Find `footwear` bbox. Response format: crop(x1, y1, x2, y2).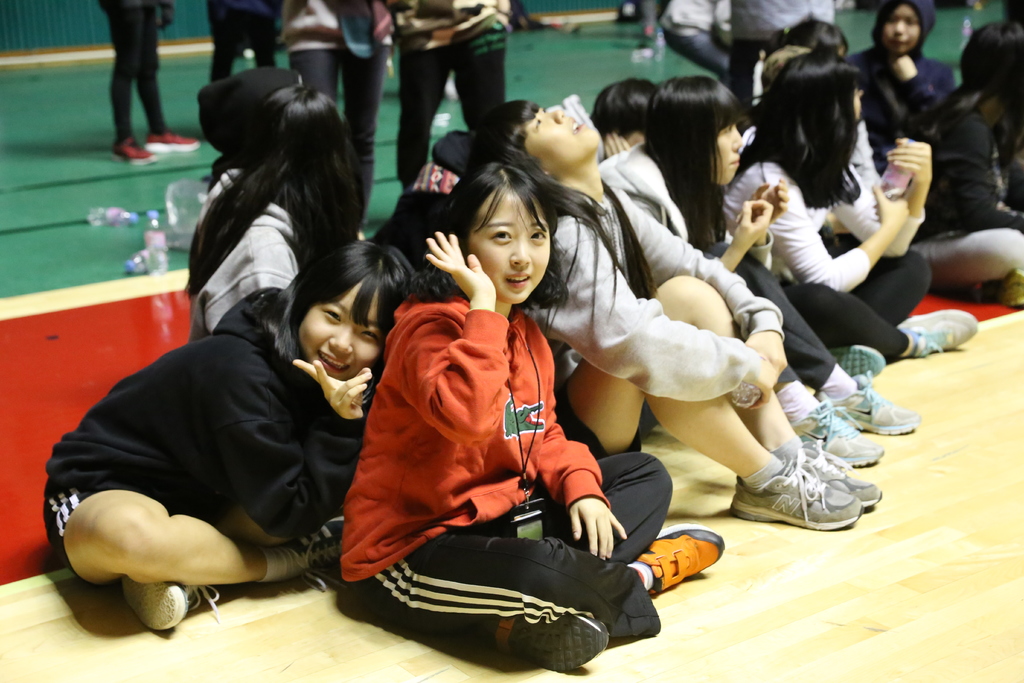
crop(468, 611, 611, 675).
